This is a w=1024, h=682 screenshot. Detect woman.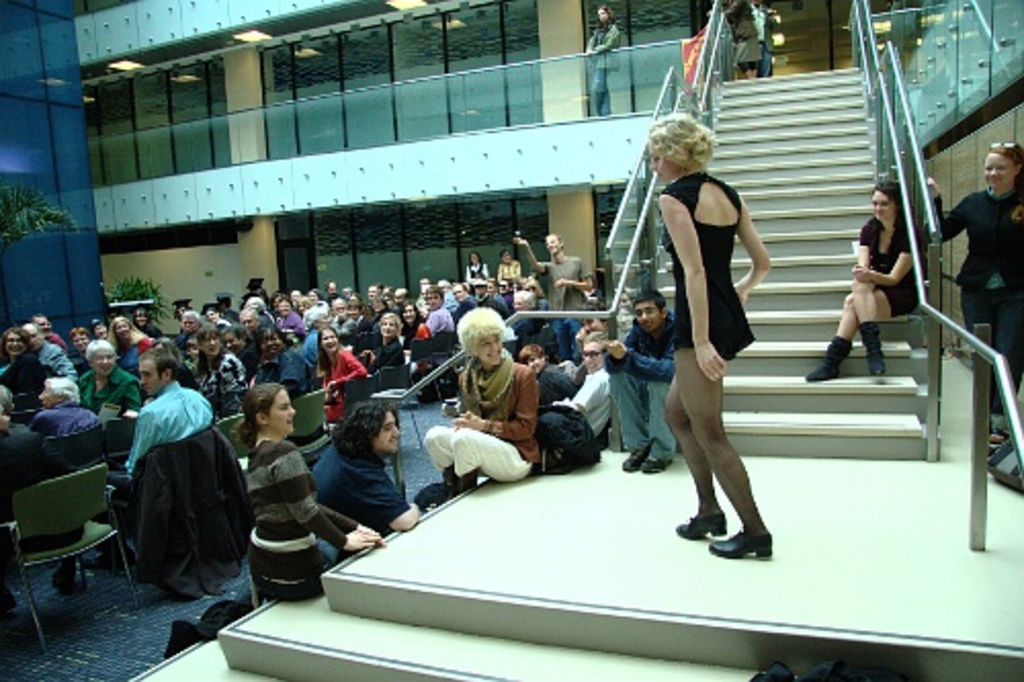
[254, 324, 301, 397].
